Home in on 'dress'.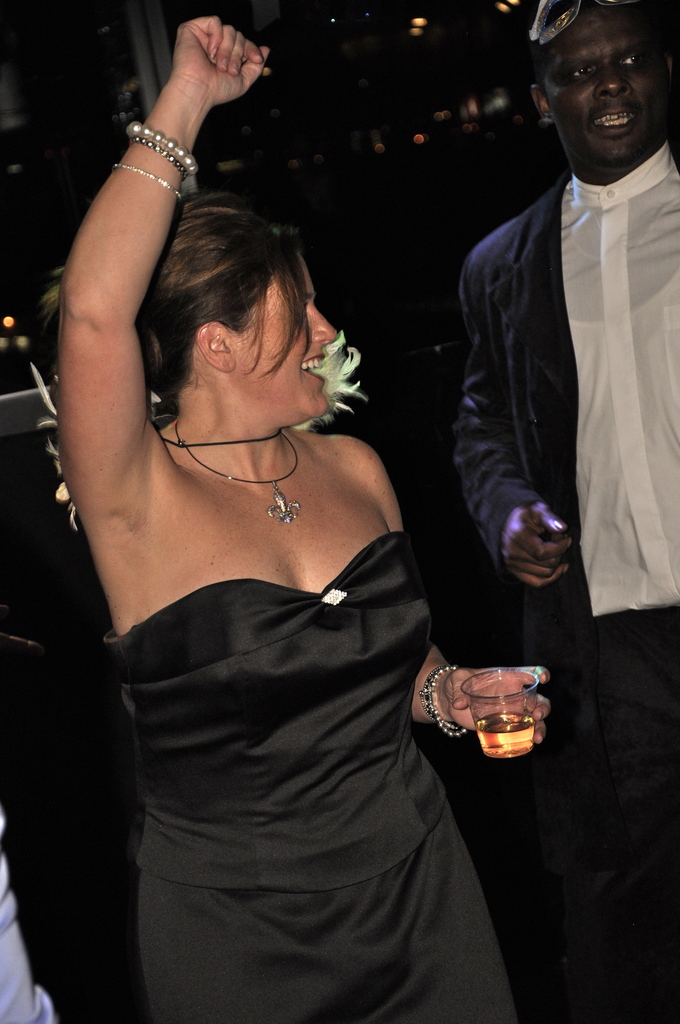
Homed in at <bbox>98, 527, 518, 1023</bbox>.
